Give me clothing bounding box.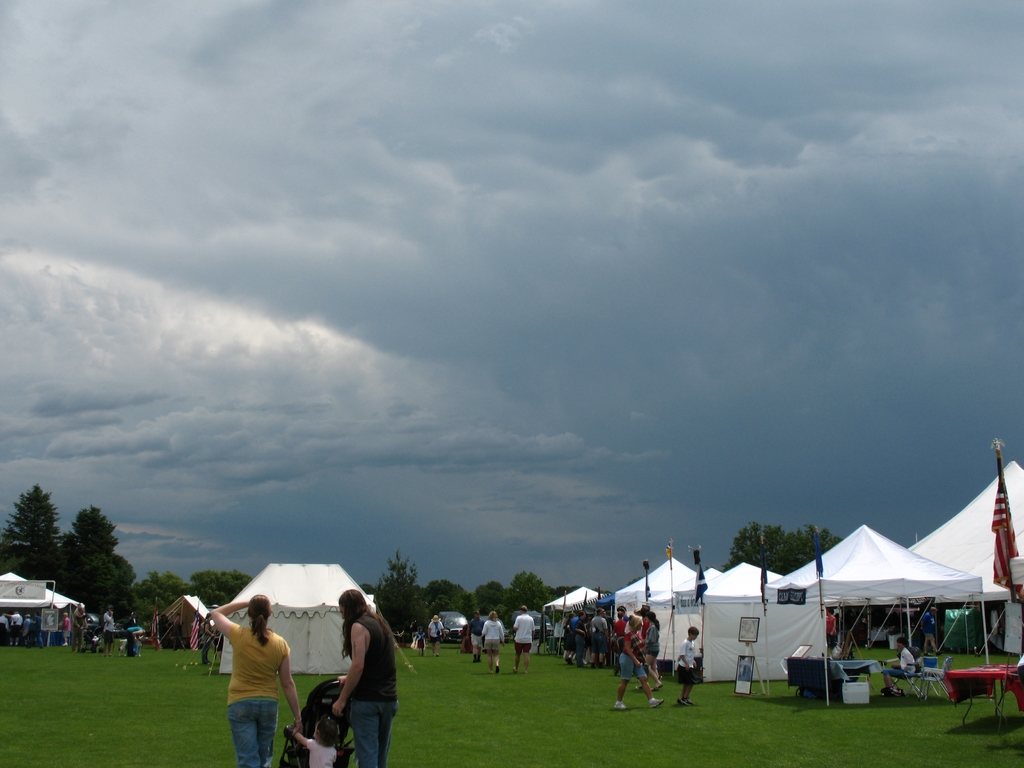
<region>649, 621, 661, 662</region>.
